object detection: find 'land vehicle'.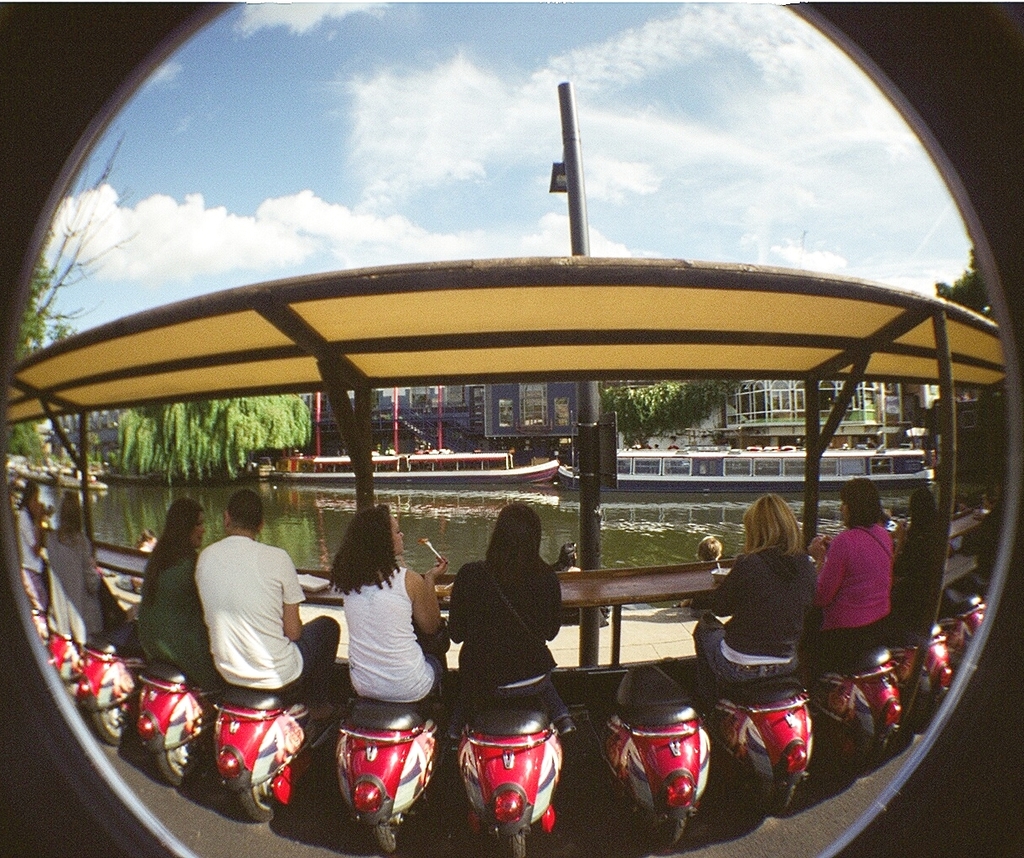
crop(122, 664, 203, 792).
